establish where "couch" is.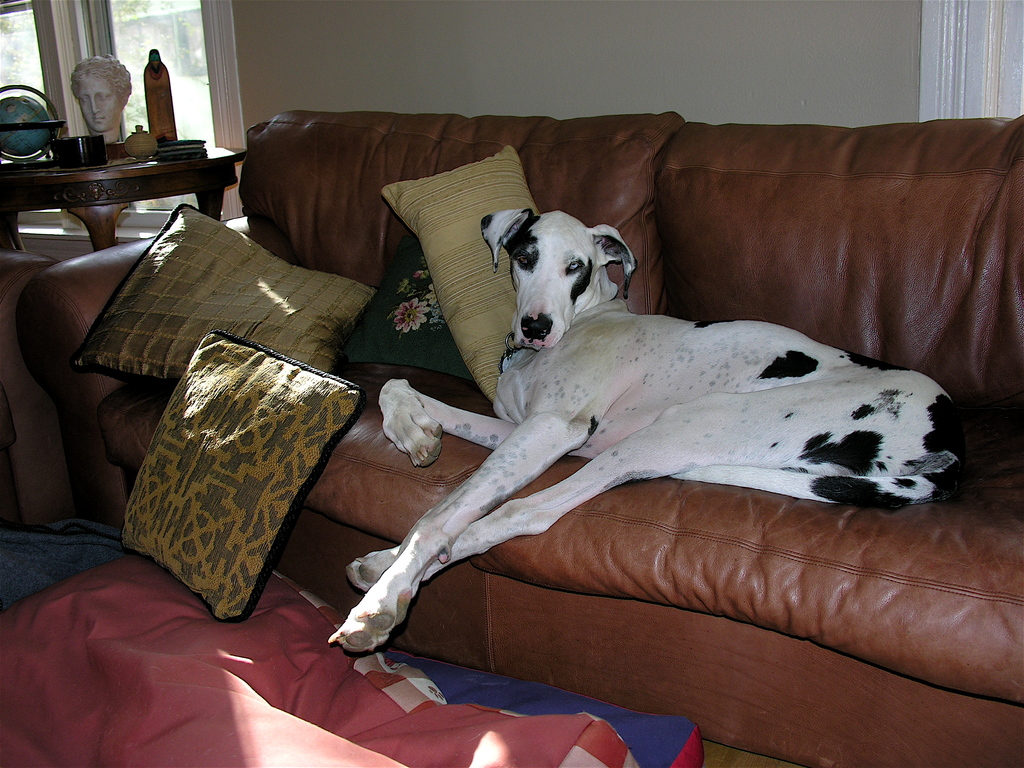
Established at pyautogui.locateOnScreen(131, 38, 1023, 767).
